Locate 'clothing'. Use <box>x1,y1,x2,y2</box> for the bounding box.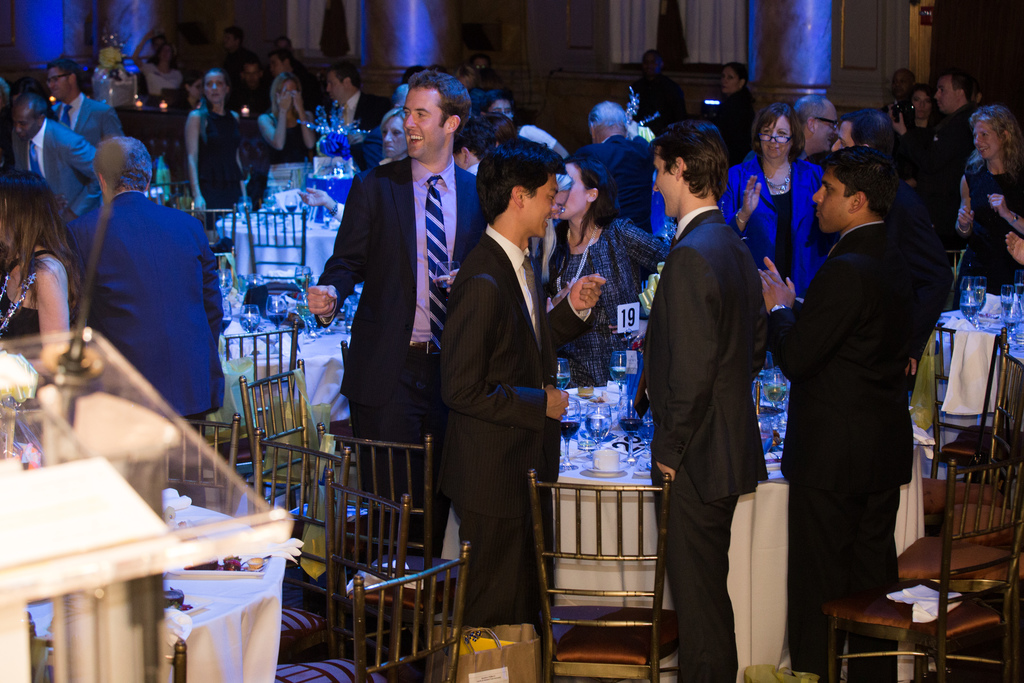
<box>769,215,931,680</box>.
